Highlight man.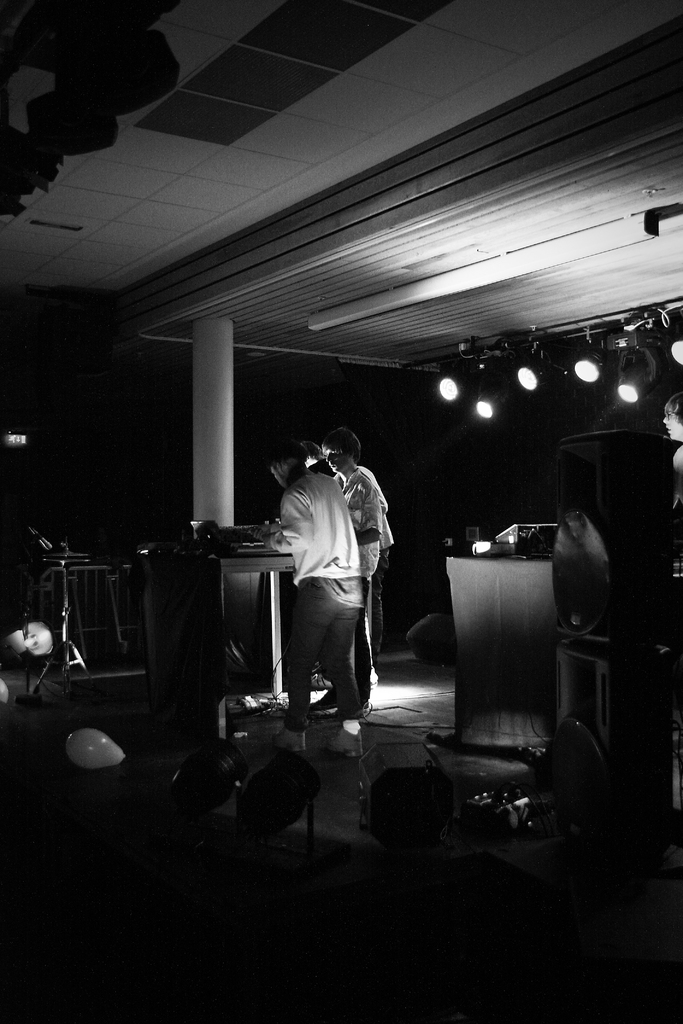
Highlighted region: 315 426 399 682.
